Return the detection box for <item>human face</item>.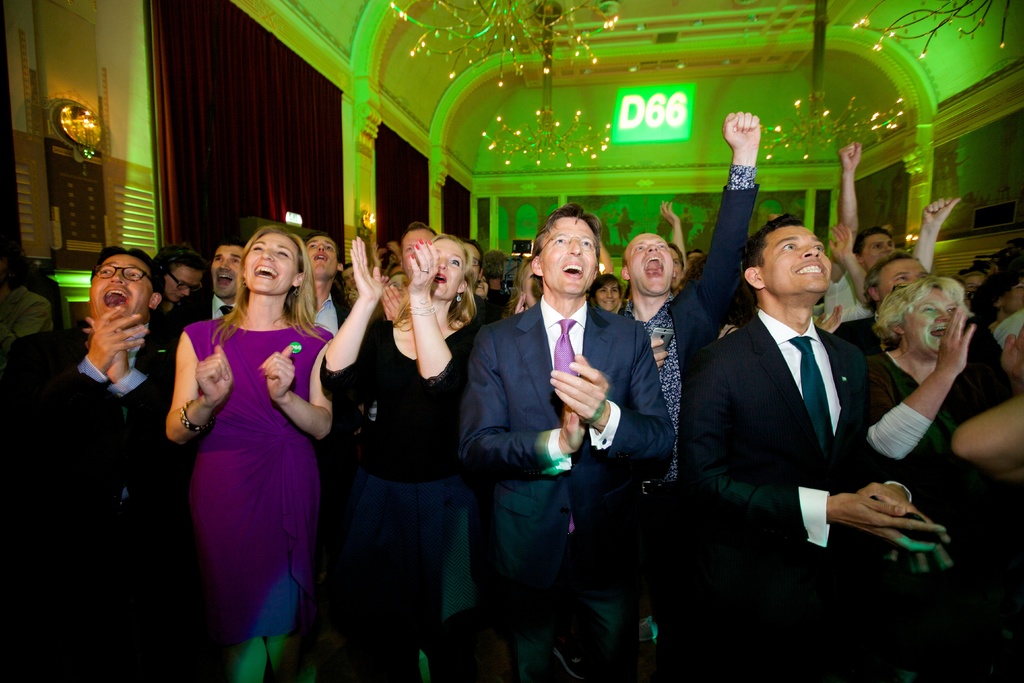
{"left": 311, "top": 237, "right": 335, "bottom": 279}.
